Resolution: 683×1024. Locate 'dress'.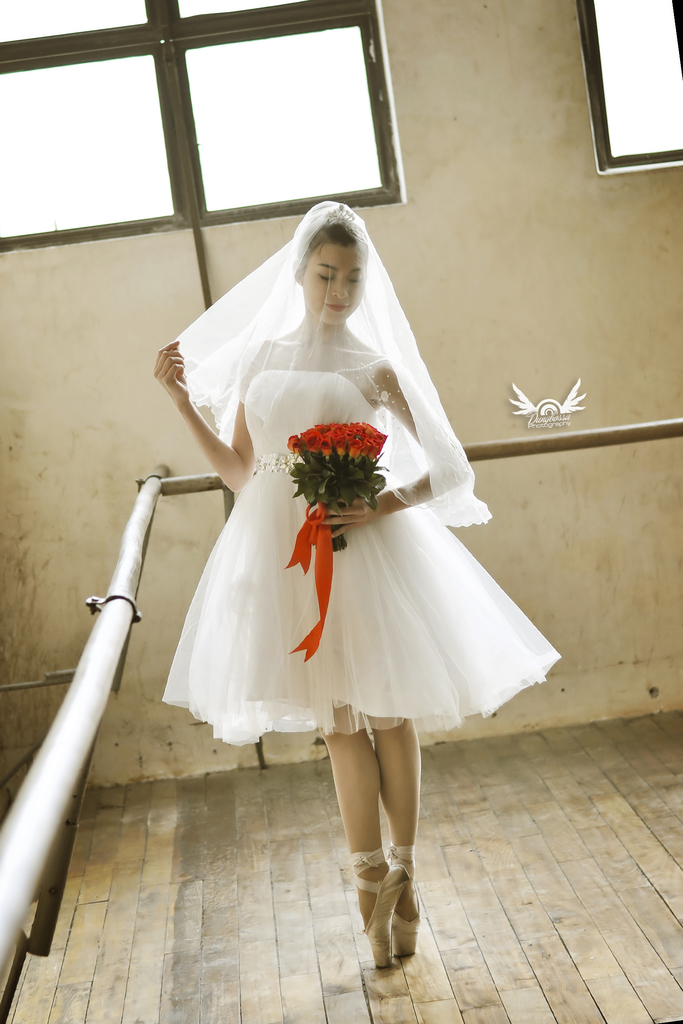
locate(162, 207, 567, 746).
